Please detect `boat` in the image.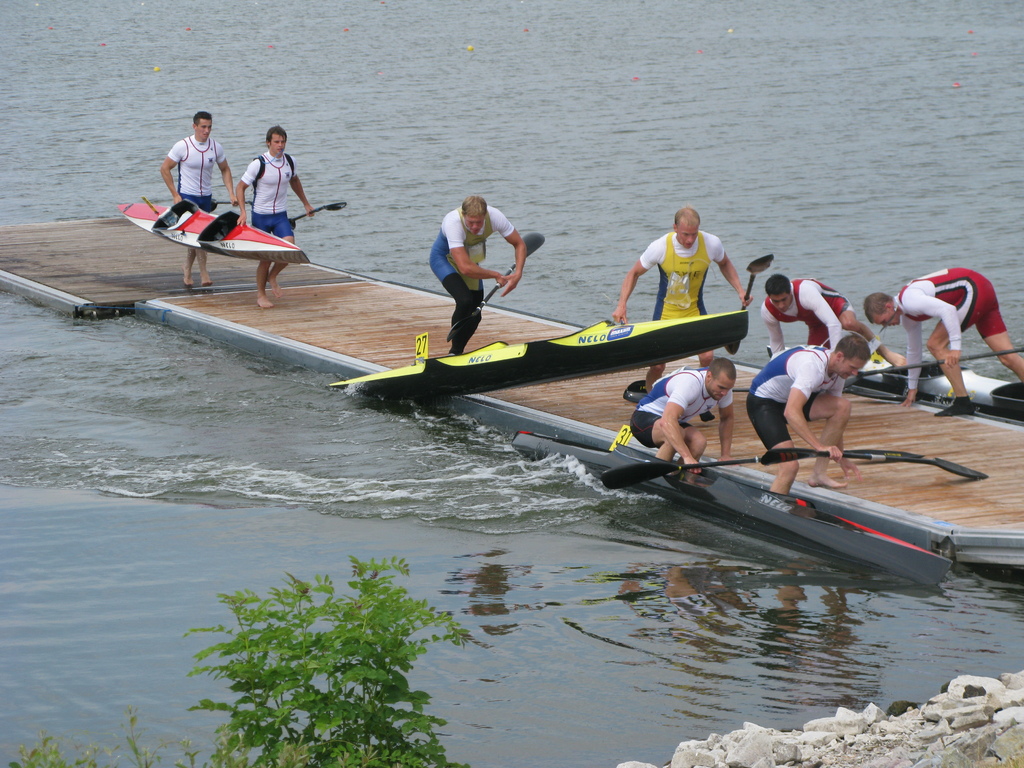
l=109, t=201, r=305, b=253.
